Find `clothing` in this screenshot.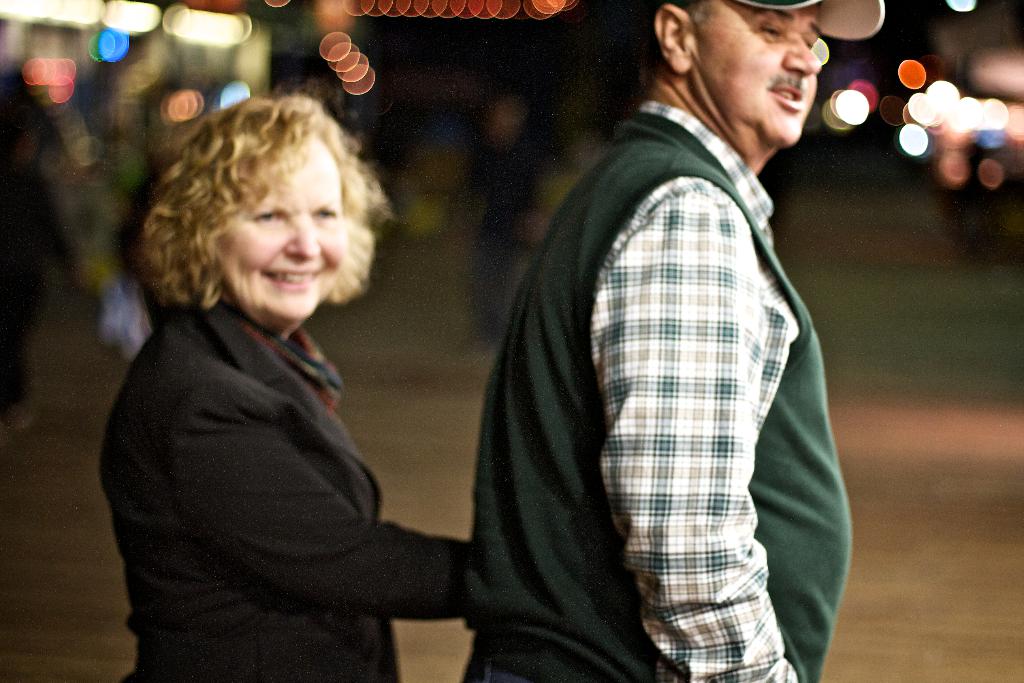
The bounding box for `clothing` is bbox(461, 97, 853, 682).
